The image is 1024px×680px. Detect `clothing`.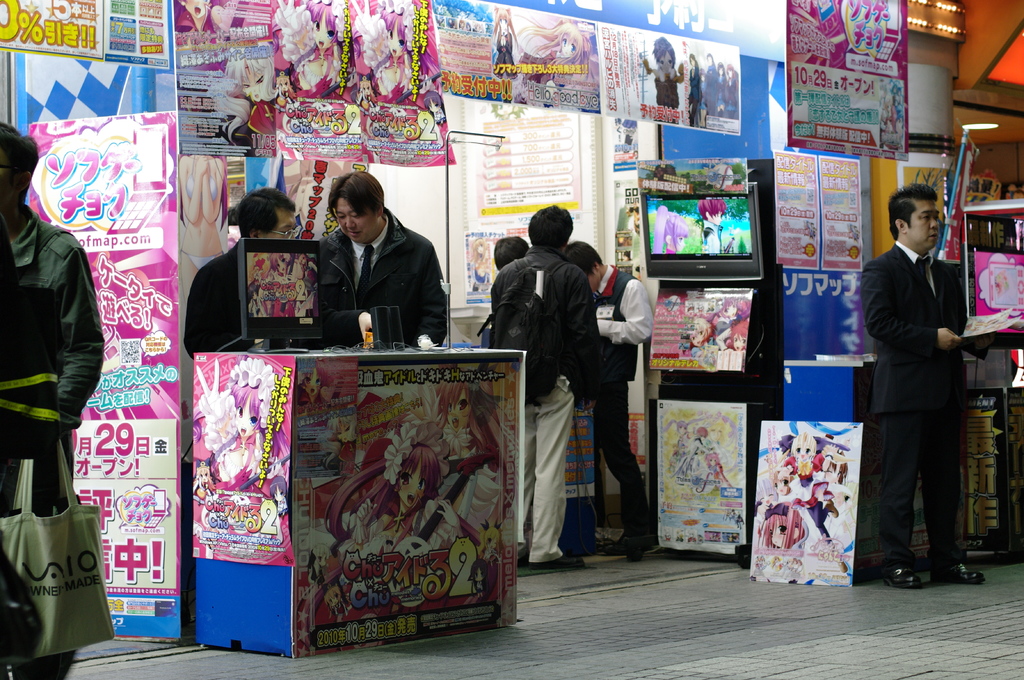
Detection: rect(596, 265, 655, 539).
